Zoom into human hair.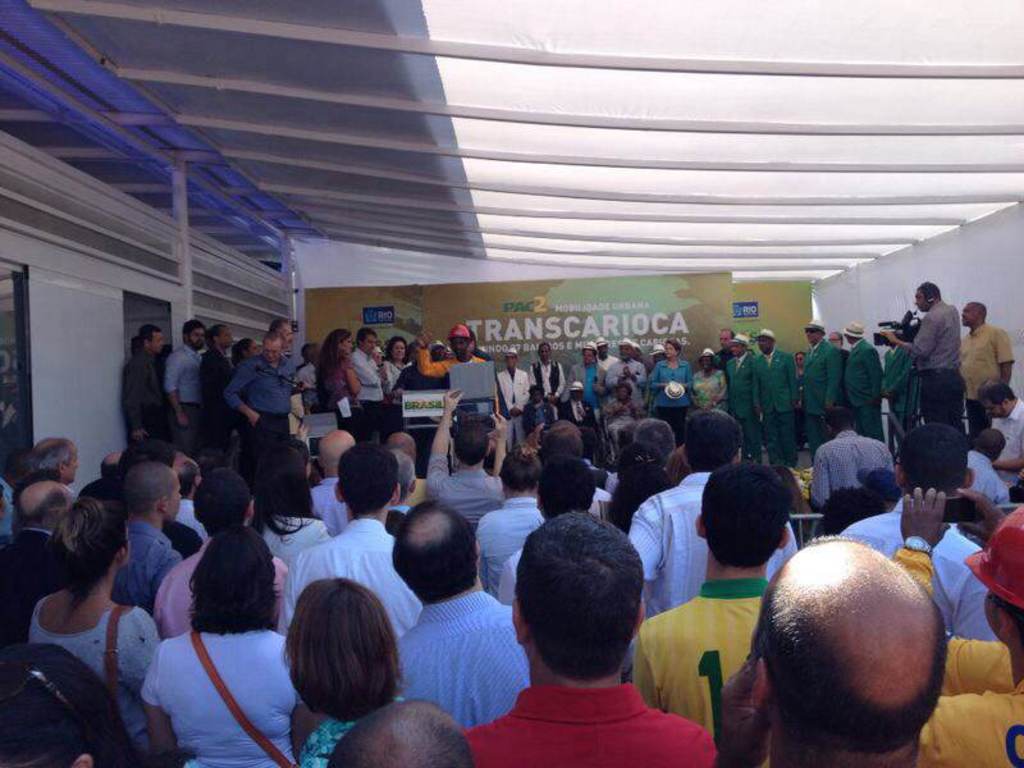
Zoom target: 622/443/696/506.
